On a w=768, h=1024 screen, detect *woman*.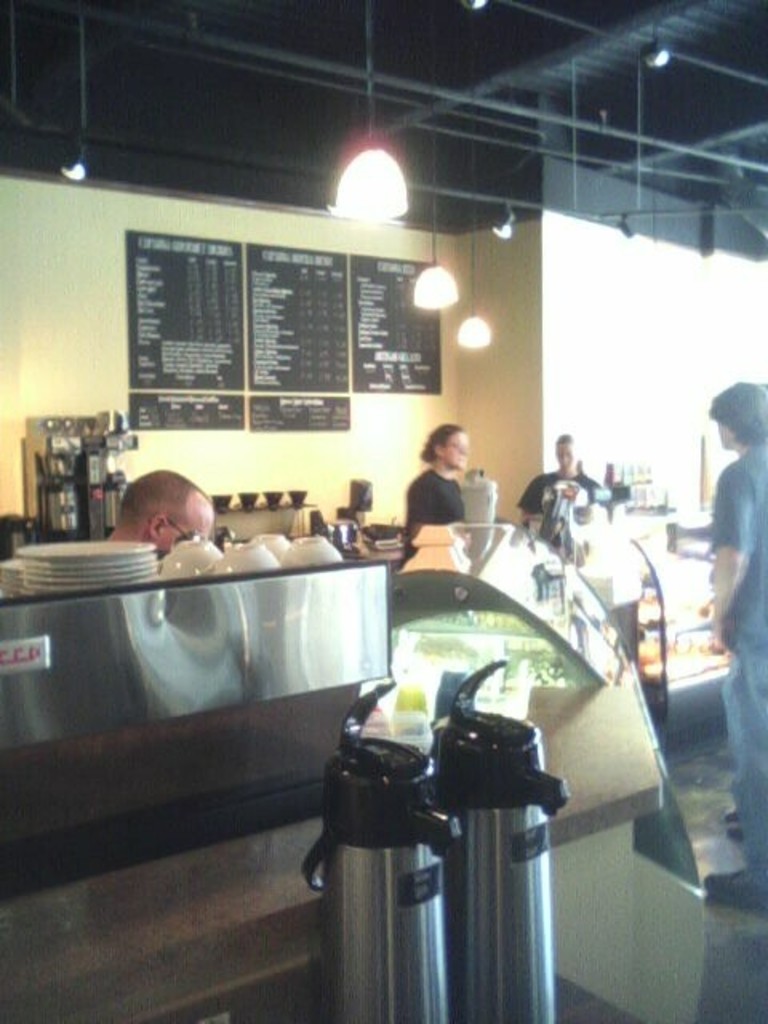
l=403, t=421, r=469, b=560.
